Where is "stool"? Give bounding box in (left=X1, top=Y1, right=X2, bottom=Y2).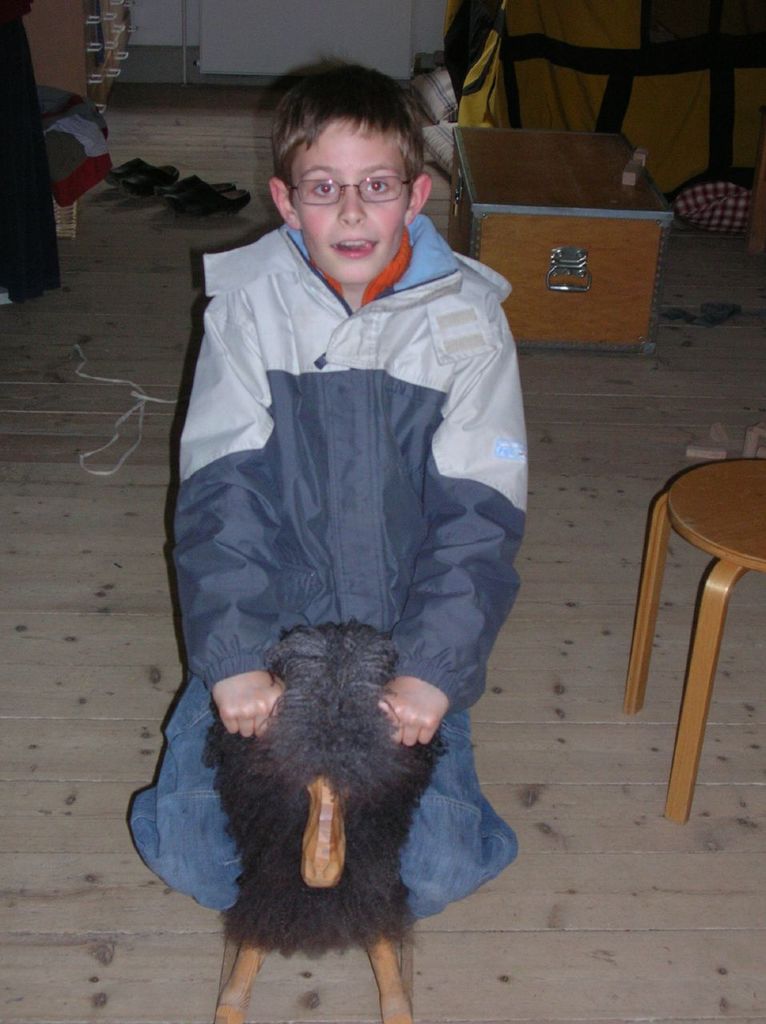
(left=624, top=460, right=765, bottom=819).
